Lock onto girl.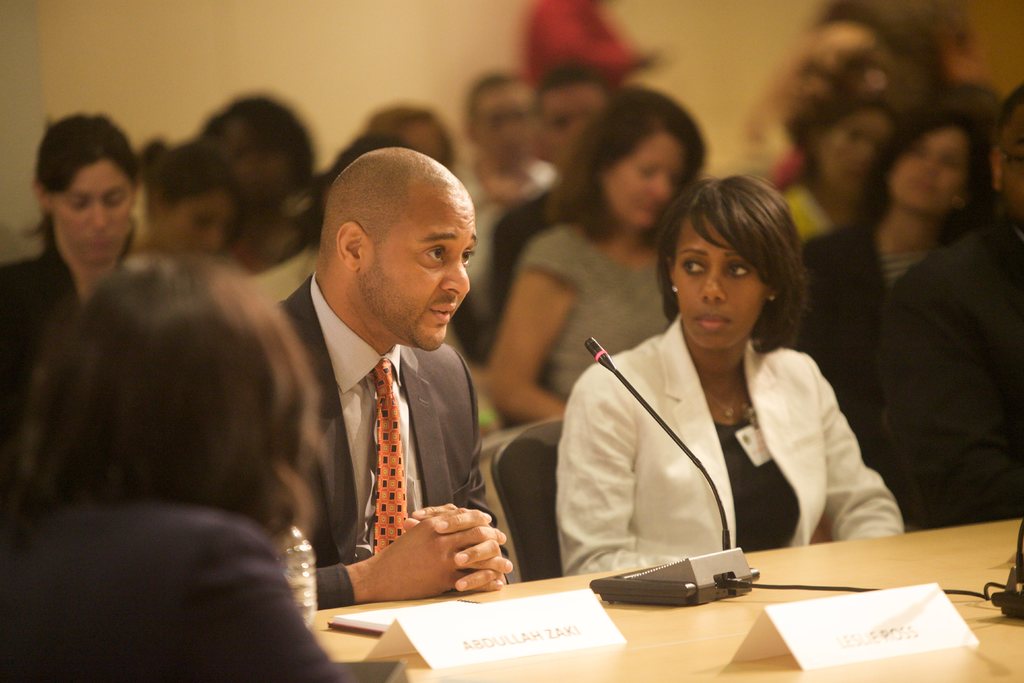
Locked: 482, 78, 709, 427.
